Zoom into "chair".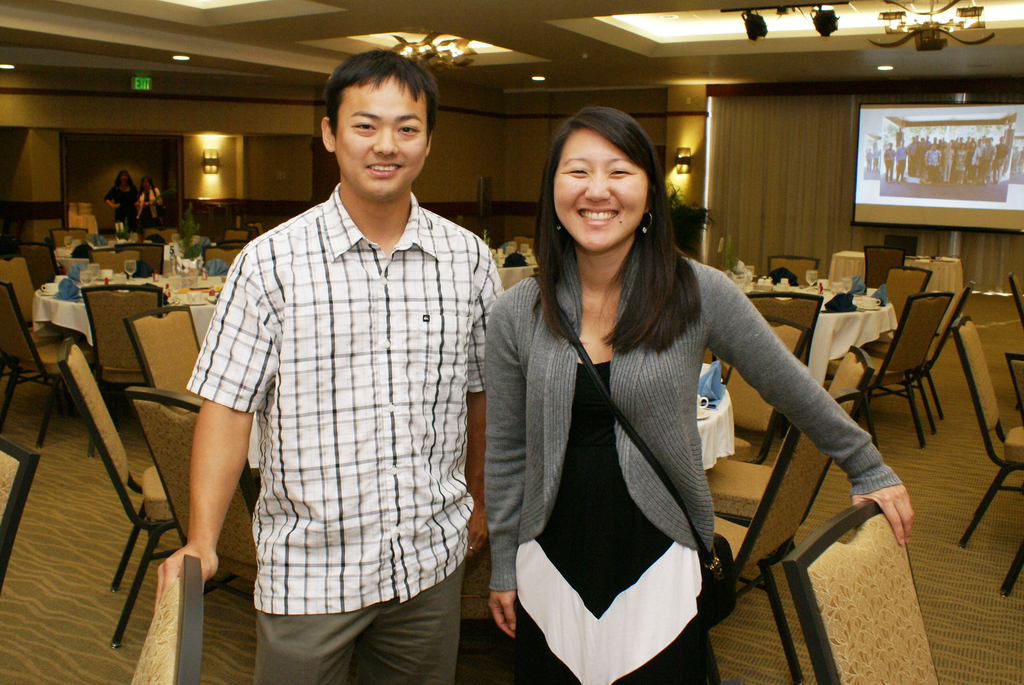
Zoom target: (56,338,188,651).
